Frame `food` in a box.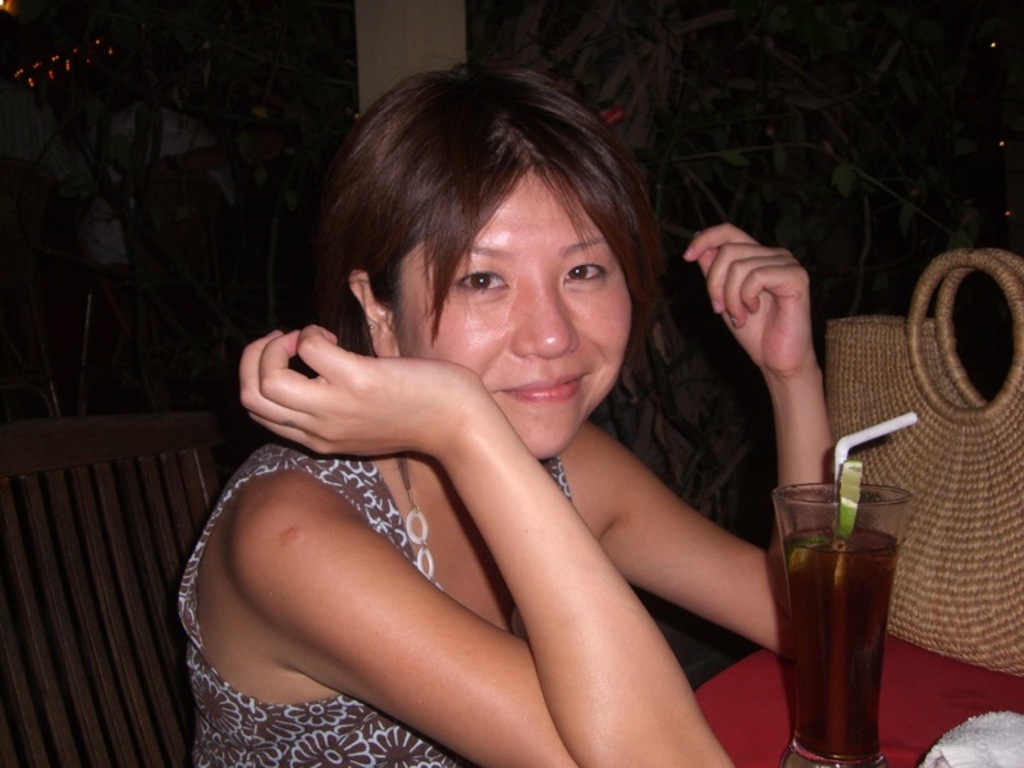
box=[833, 461, 869, 548].
